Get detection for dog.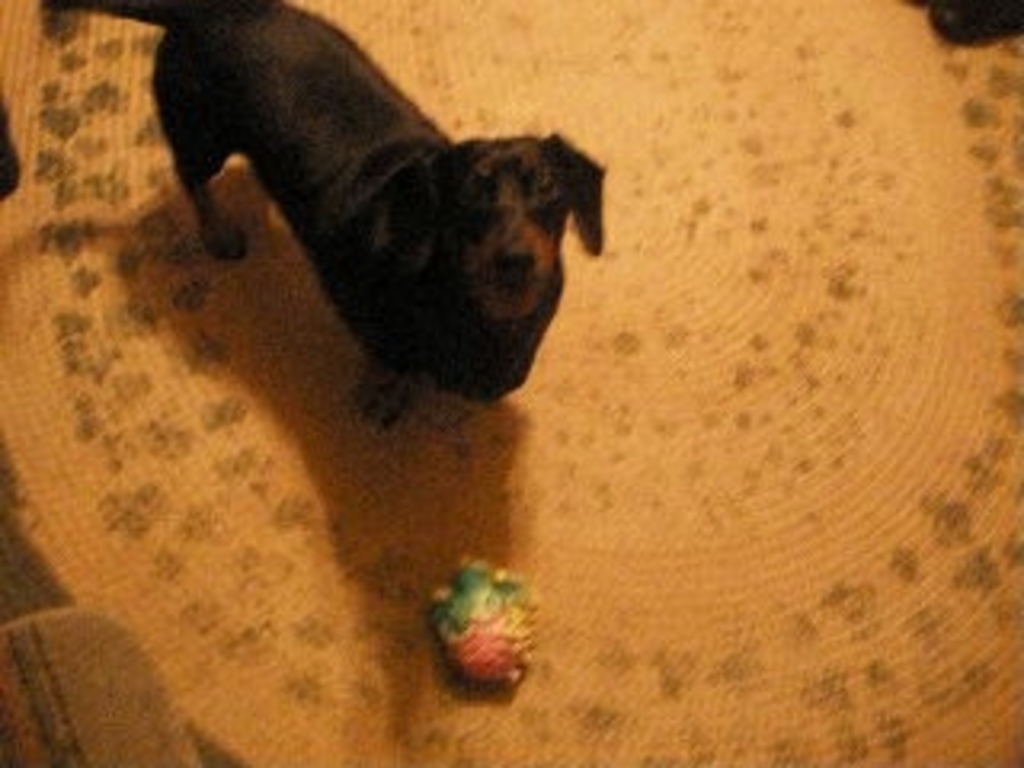
Detection: <region>35, 0, 608, 426</region>.
